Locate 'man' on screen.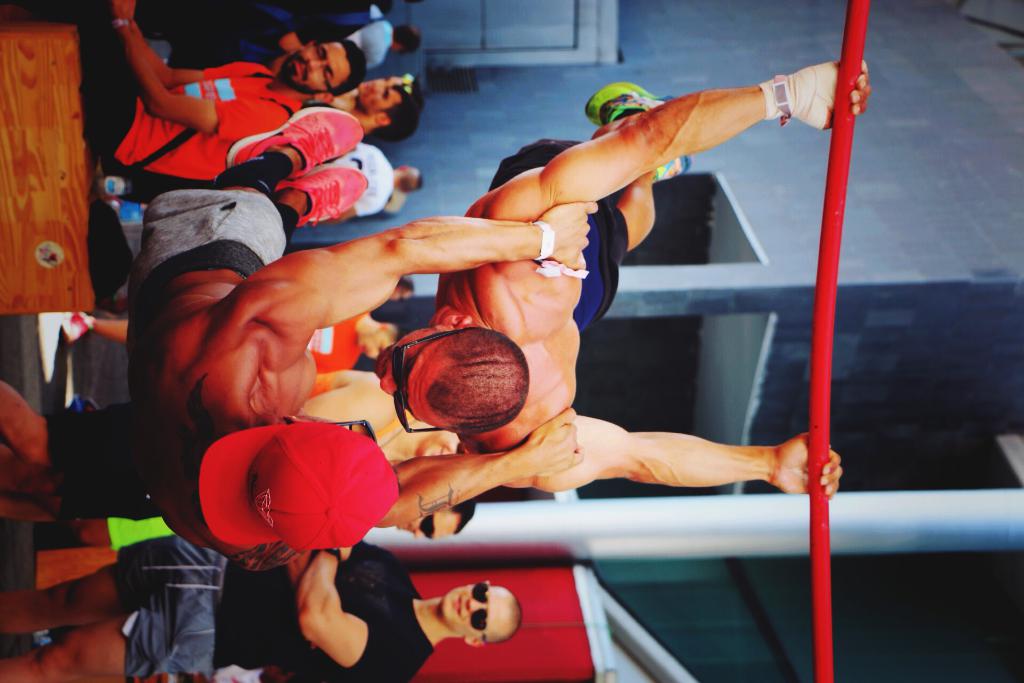
On screen at [313, 139, 420, 224].
